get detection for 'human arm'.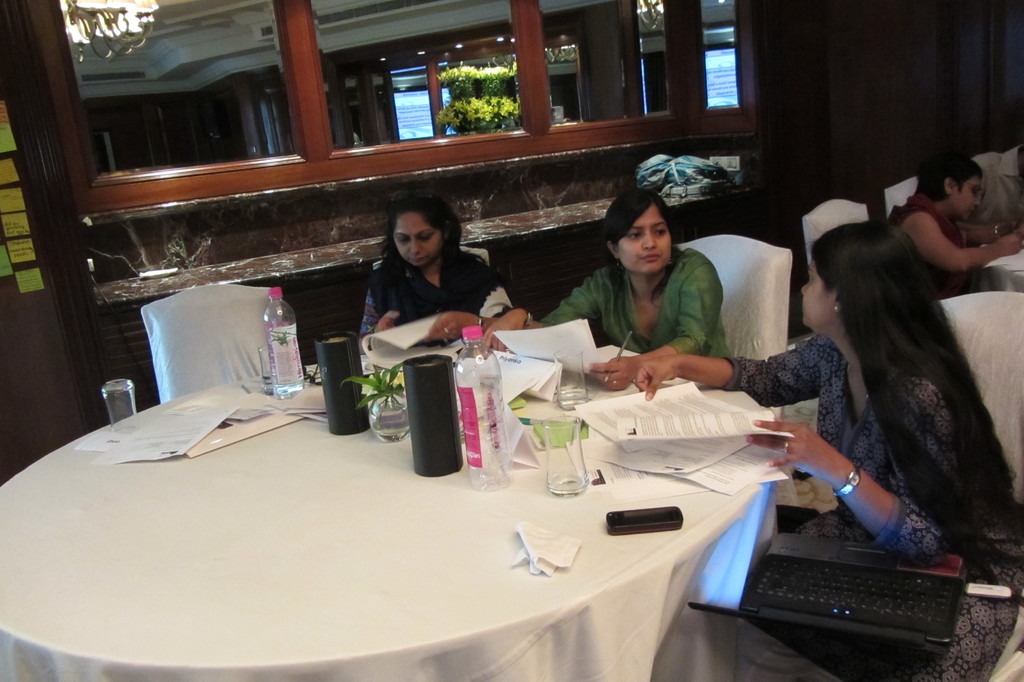
Detection: bbox=(740, 373, 952, 573).
